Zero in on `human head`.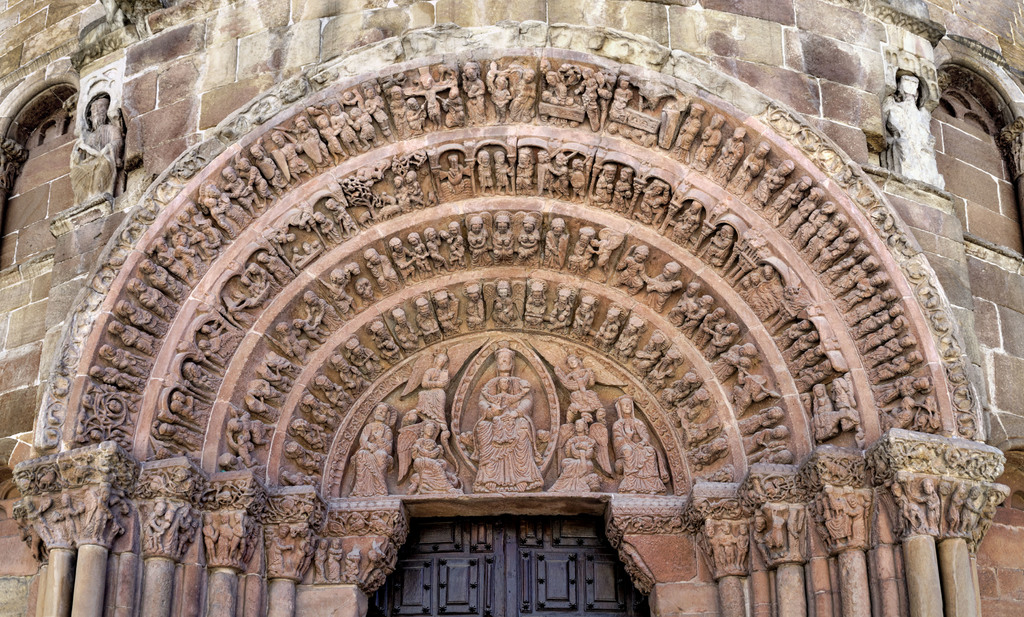
Zeroed in: x1=829, y1=378, x2=843, y2=392.
